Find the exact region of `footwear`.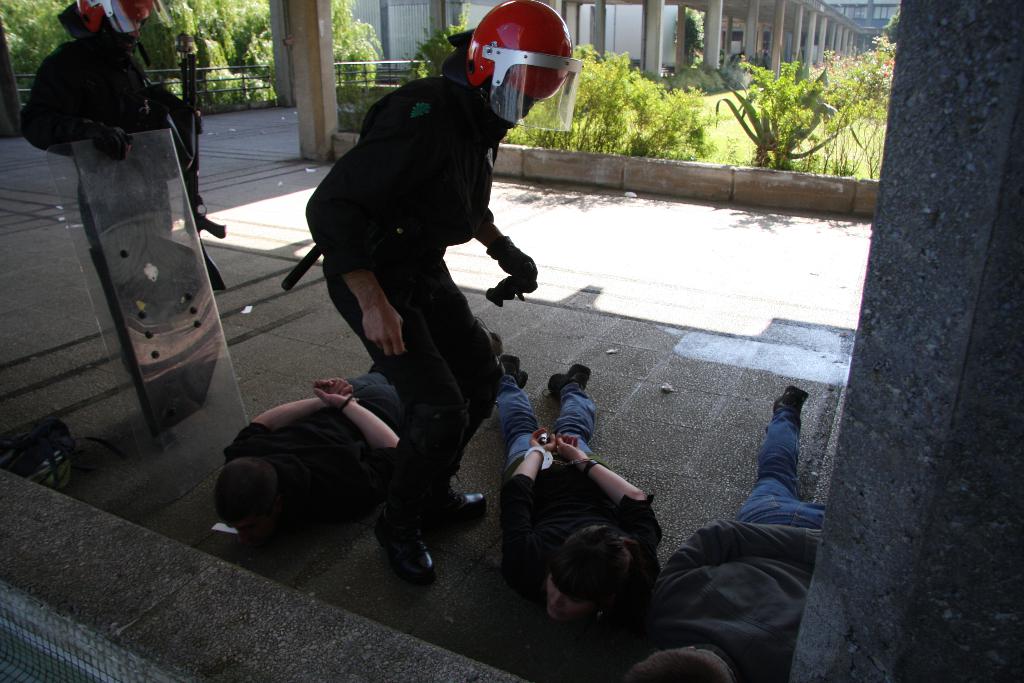
Exact region: {"left": 547, "top": 364, "right": 588, "bottom": 399}.
